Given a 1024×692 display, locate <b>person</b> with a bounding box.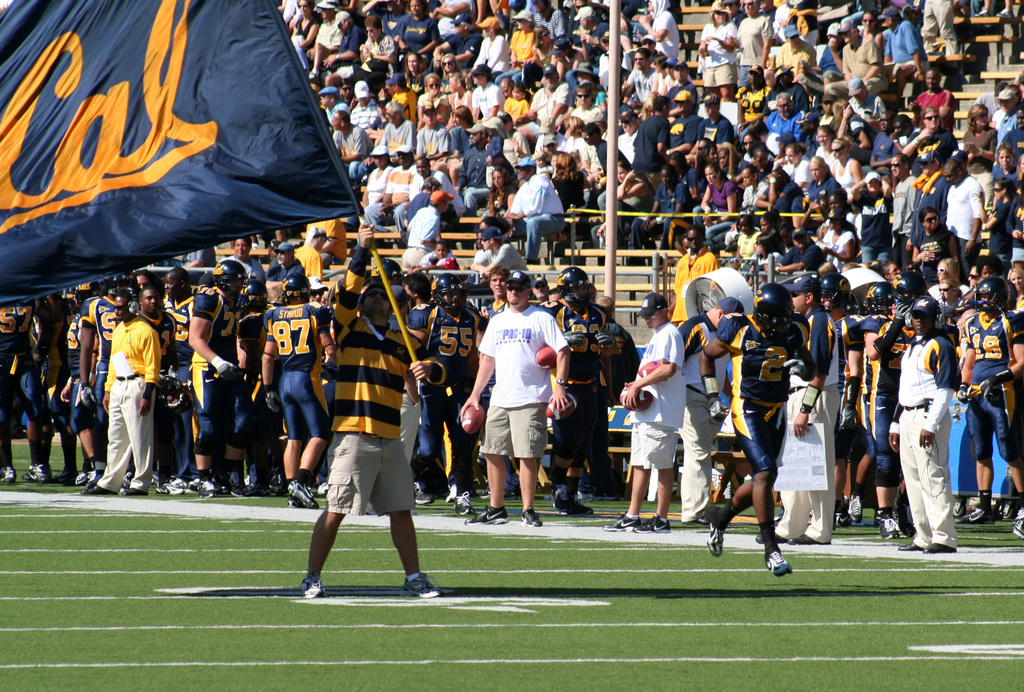
Located: Rect(600, 290, 687, 537).
